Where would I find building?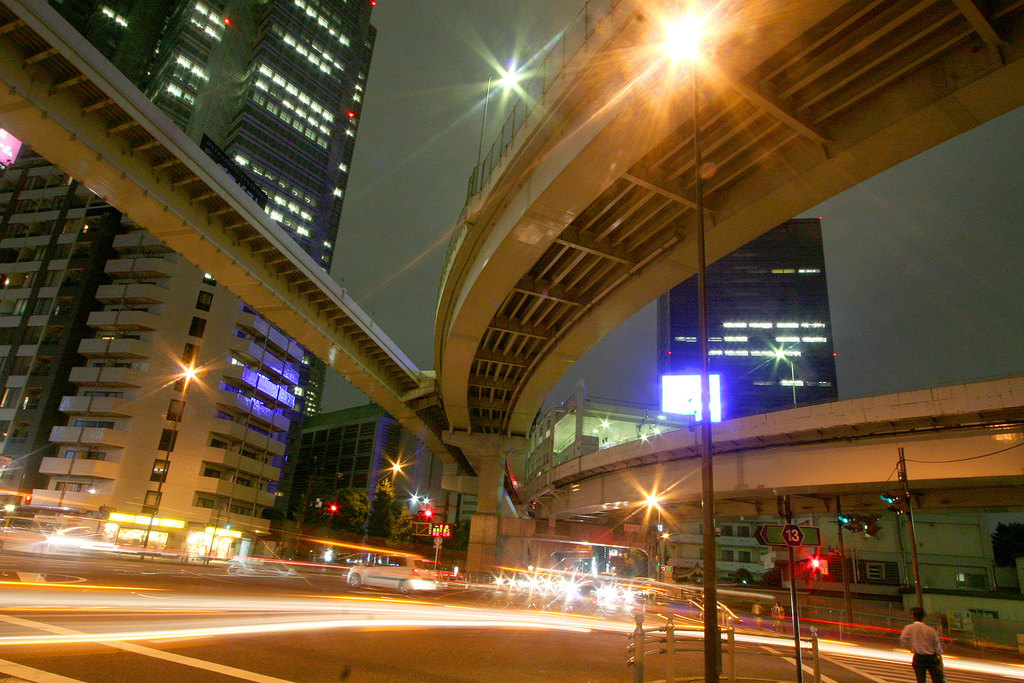
At (x1=664, y1=210, x2=844, y2=429).
